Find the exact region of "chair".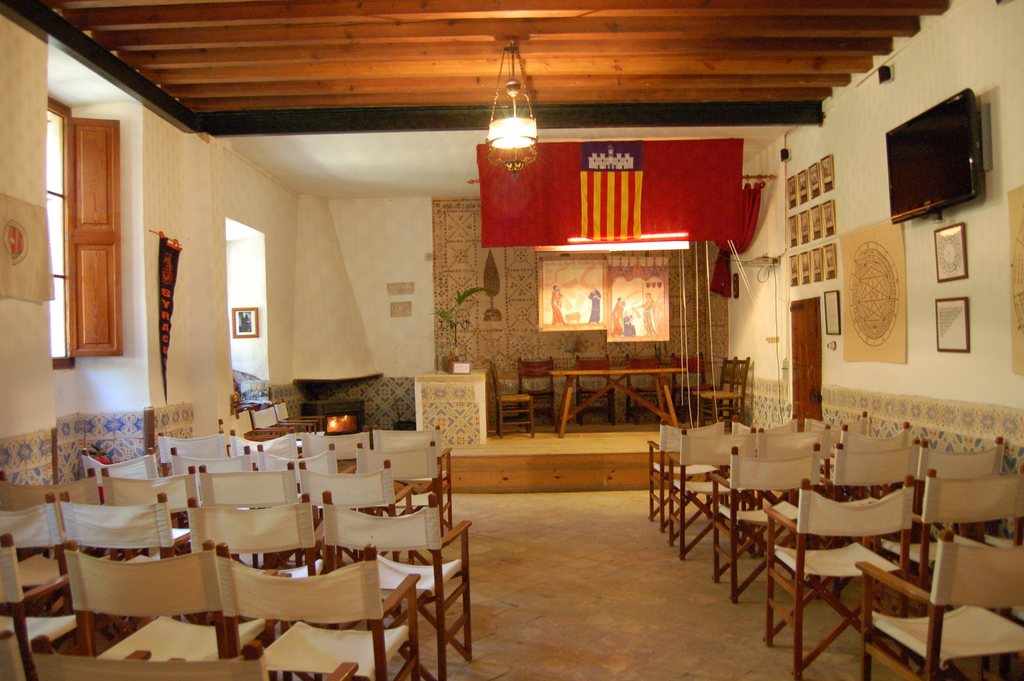
Exact region: 486:357:534:438.
